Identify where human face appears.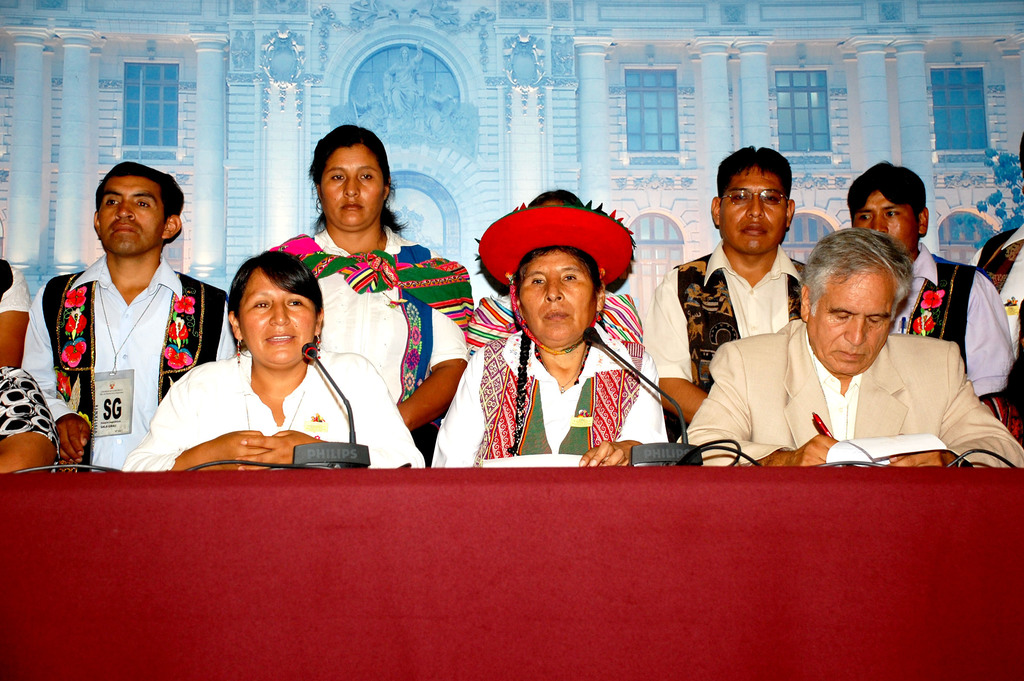
Appears at 514 251 593 347.
